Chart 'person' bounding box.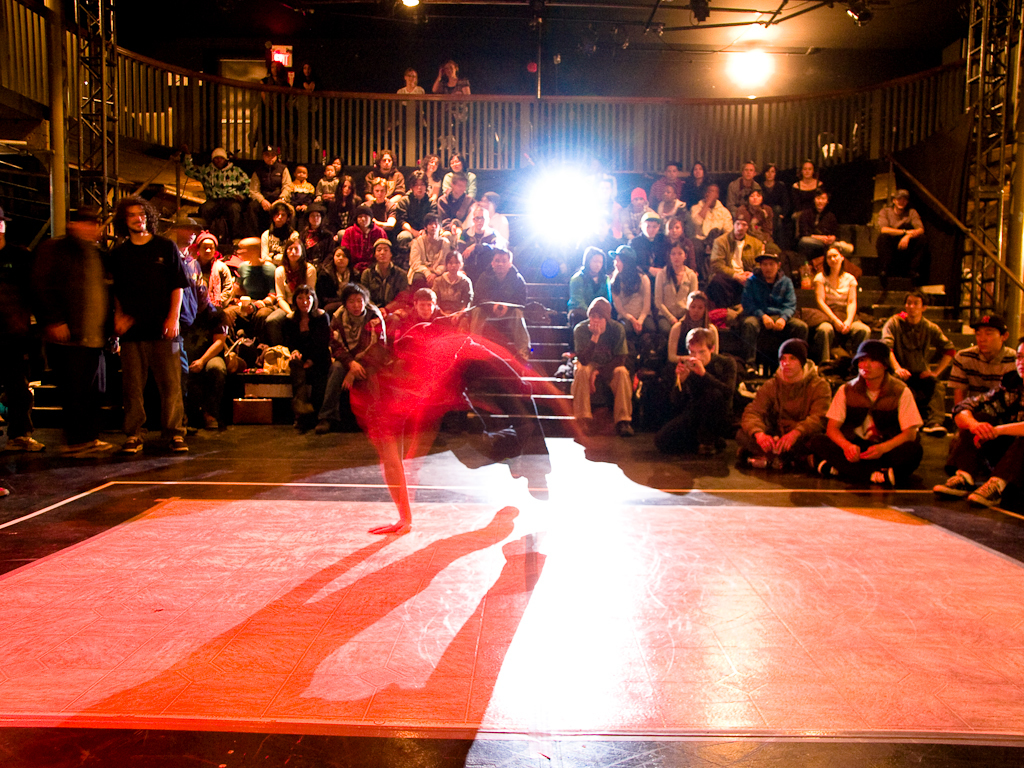
Charted: 660/318/744/453.
